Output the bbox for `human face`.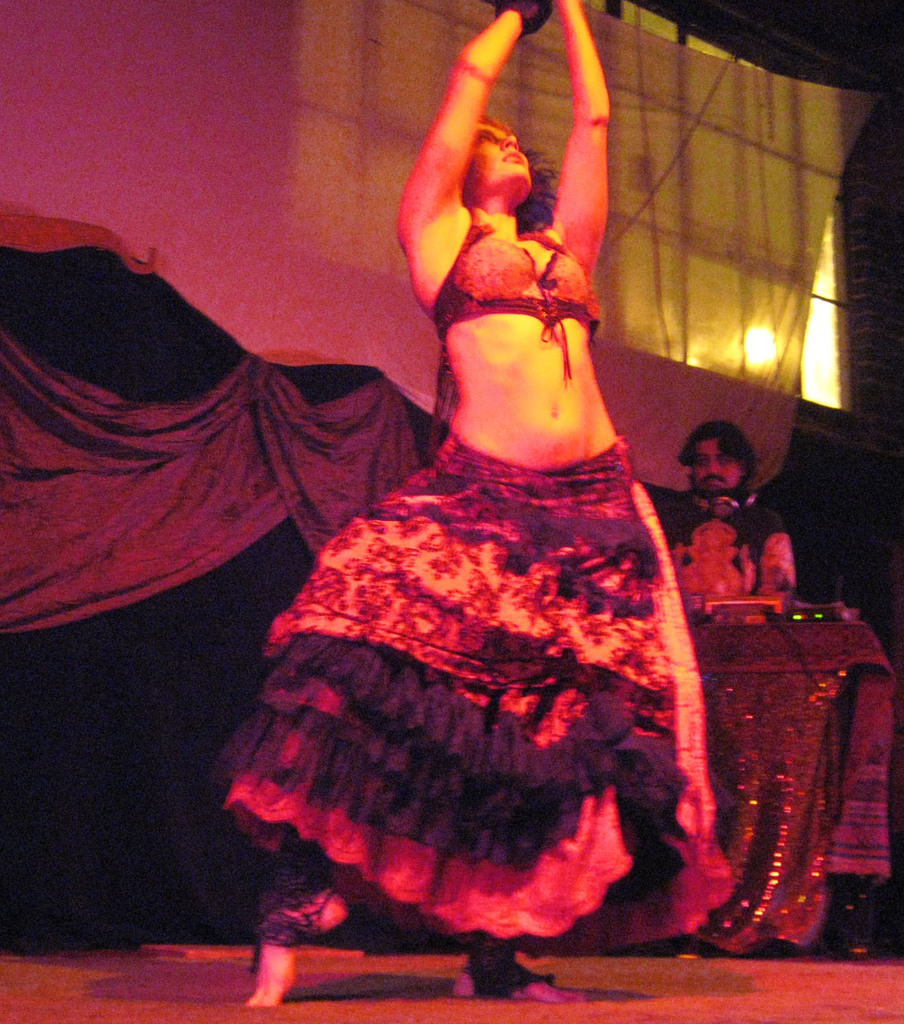
Rect(467, 118, 530, 183).
